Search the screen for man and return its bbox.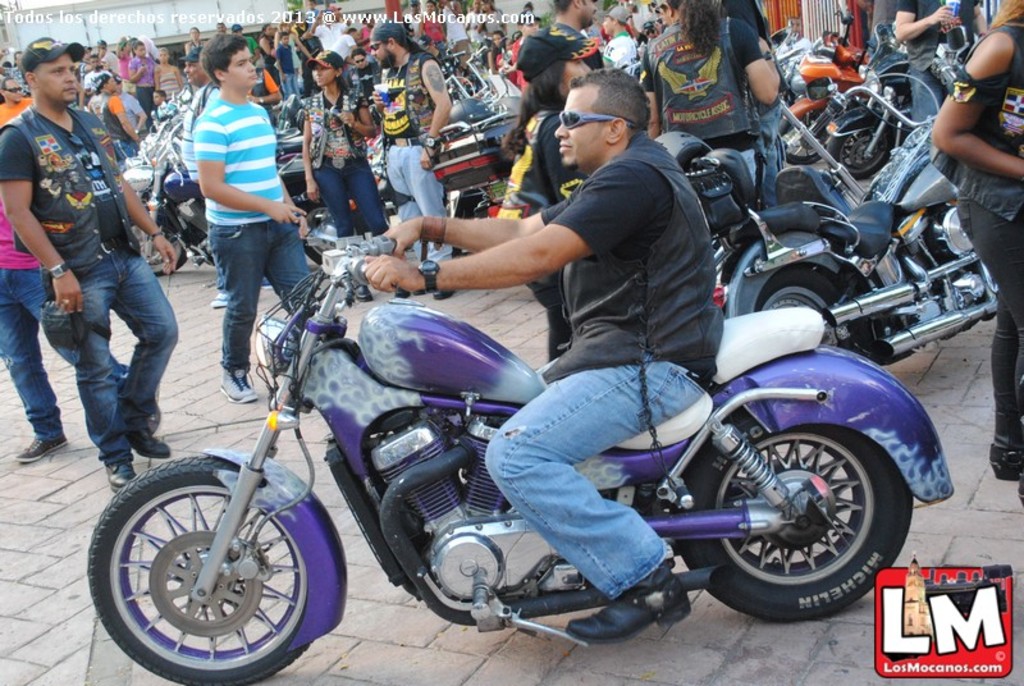
Found: x1=160 y1=41 x2=308 y2=394.
